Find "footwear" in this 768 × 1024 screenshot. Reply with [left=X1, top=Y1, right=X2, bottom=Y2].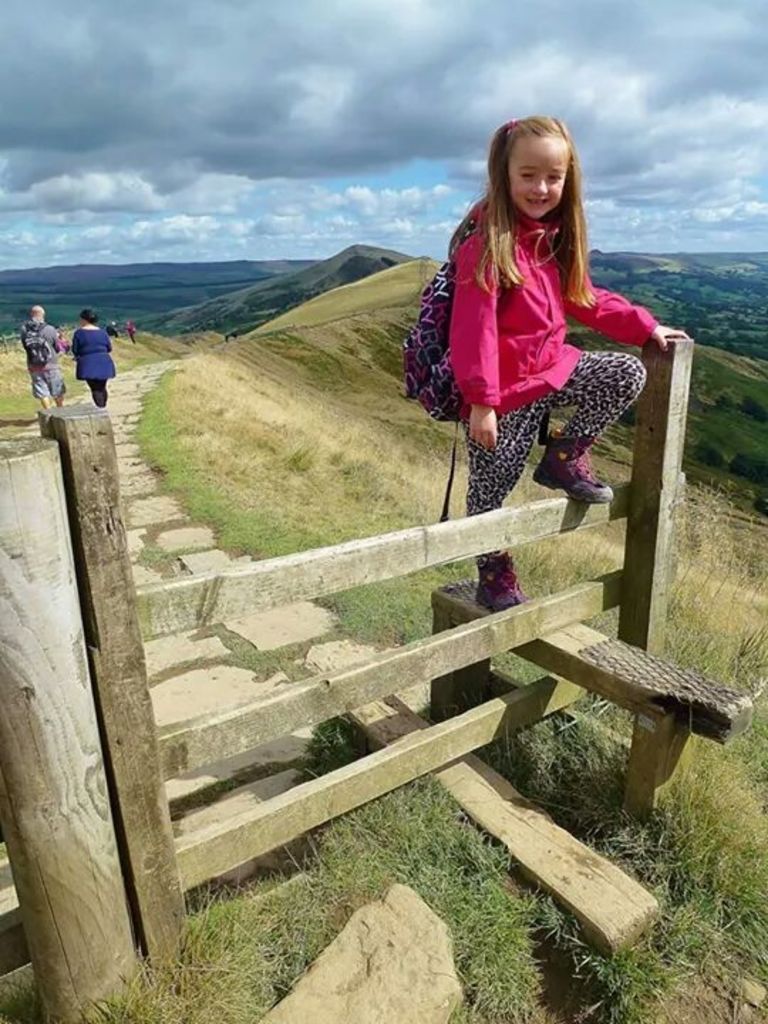
[left=469, top=552, right=530, bottom=613].
